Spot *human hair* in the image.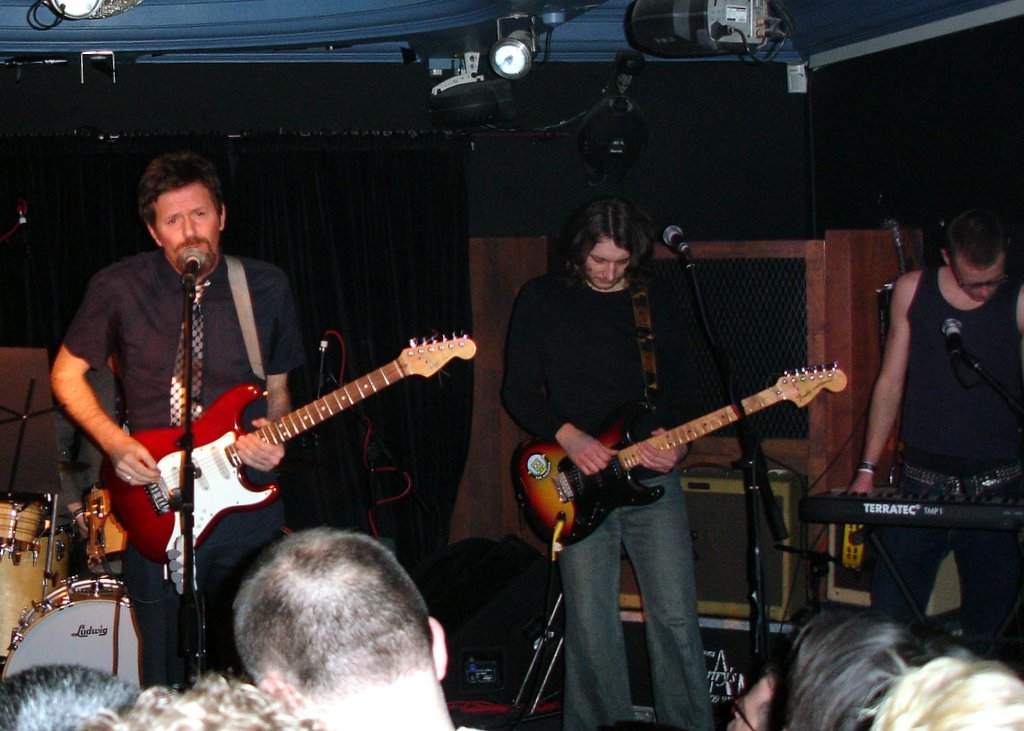
*human hair* found at box=[941, 211, 1012, 269].
